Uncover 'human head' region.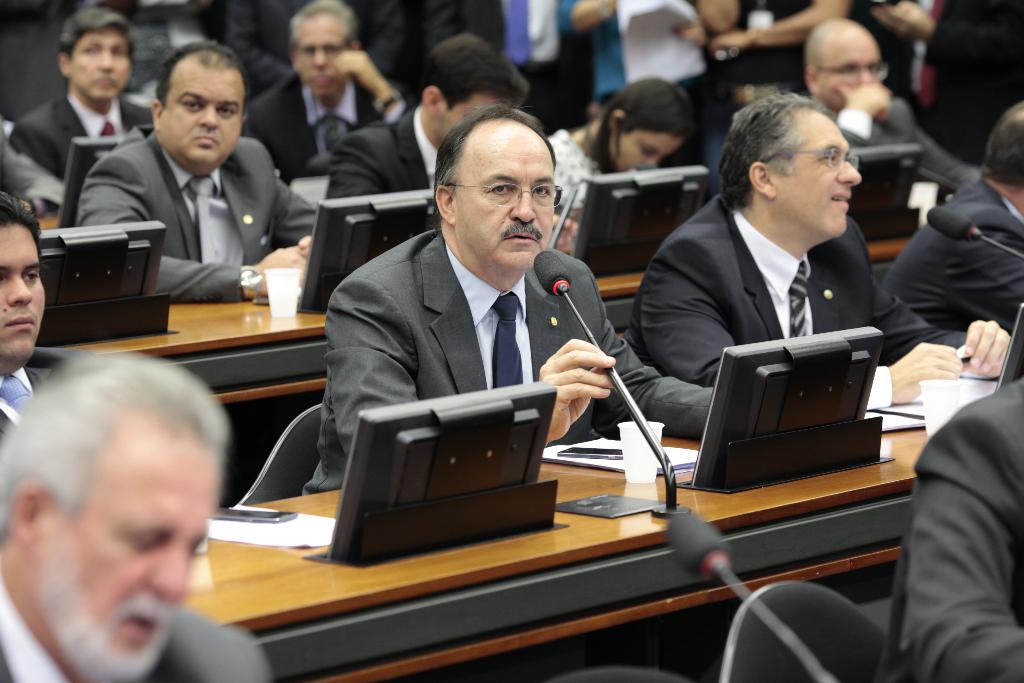
Uncovered: (left=434, top=103, right=563, bottom=274).
